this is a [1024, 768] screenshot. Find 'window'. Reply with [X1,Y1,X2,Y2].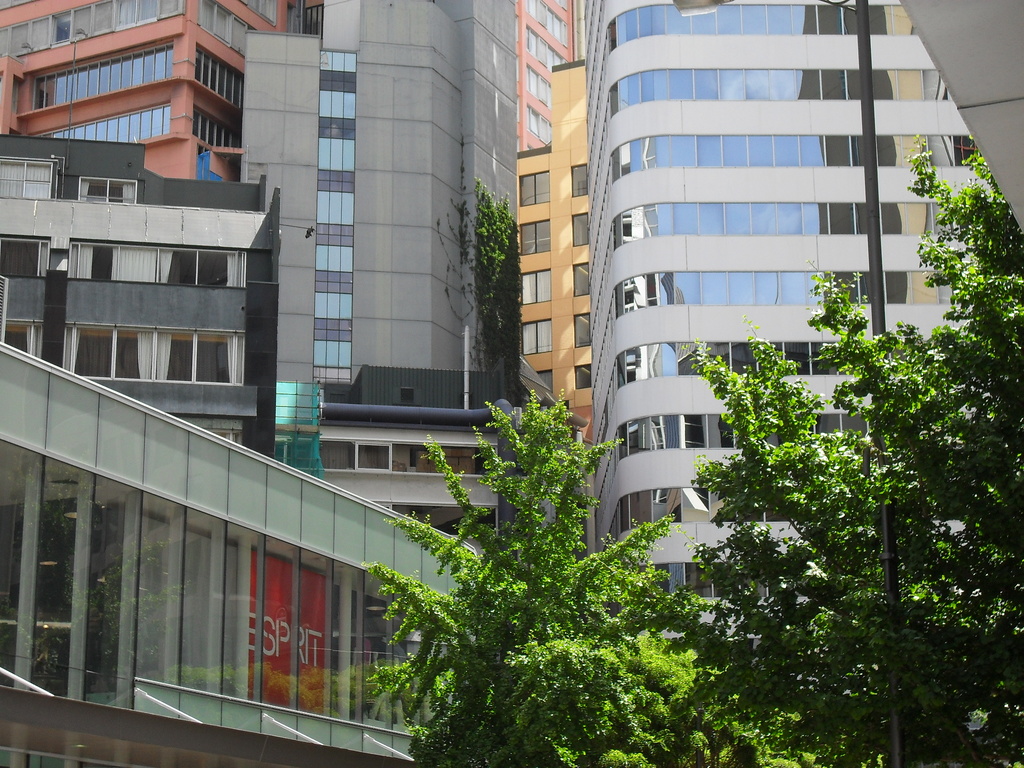
[520,316,551,356].
